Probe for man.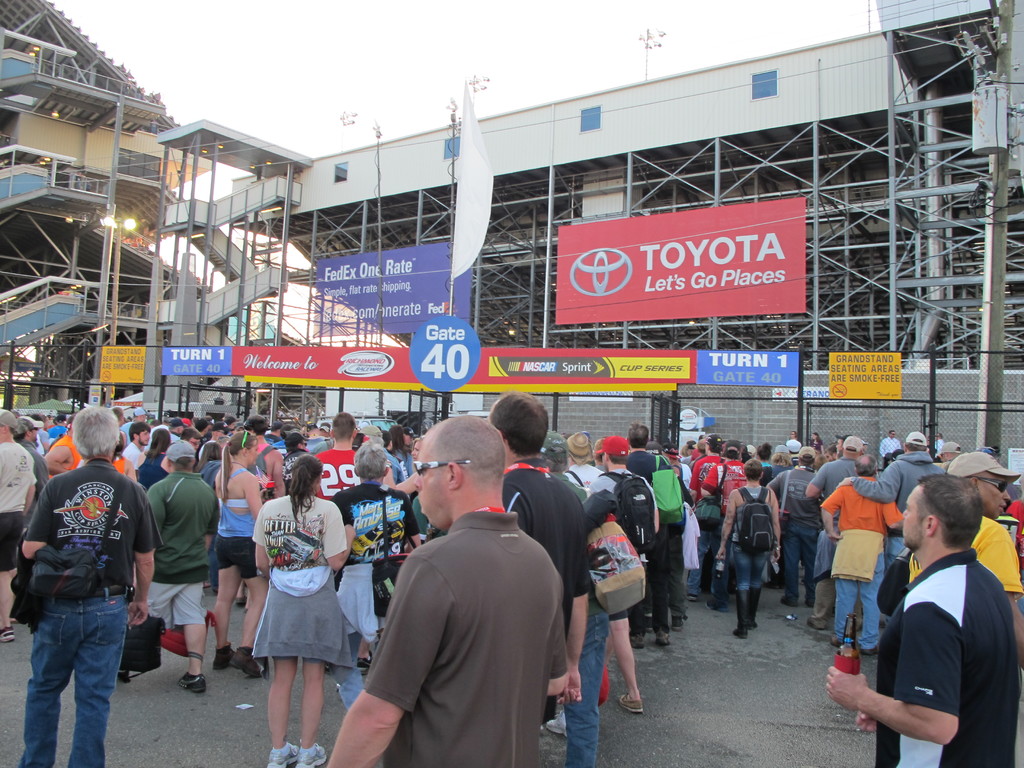
Probe result: detection(485, 387, 593, 701).
